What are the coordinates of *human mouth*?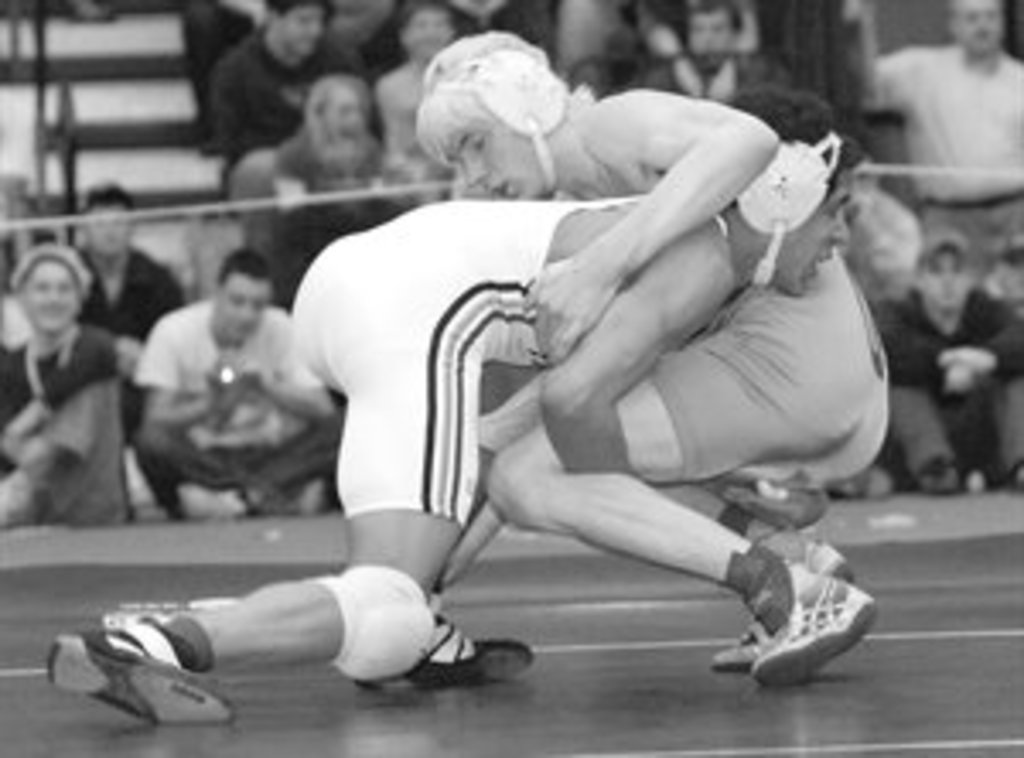
pyautogui.locateOnScreen(819, 256, 833, 277).
